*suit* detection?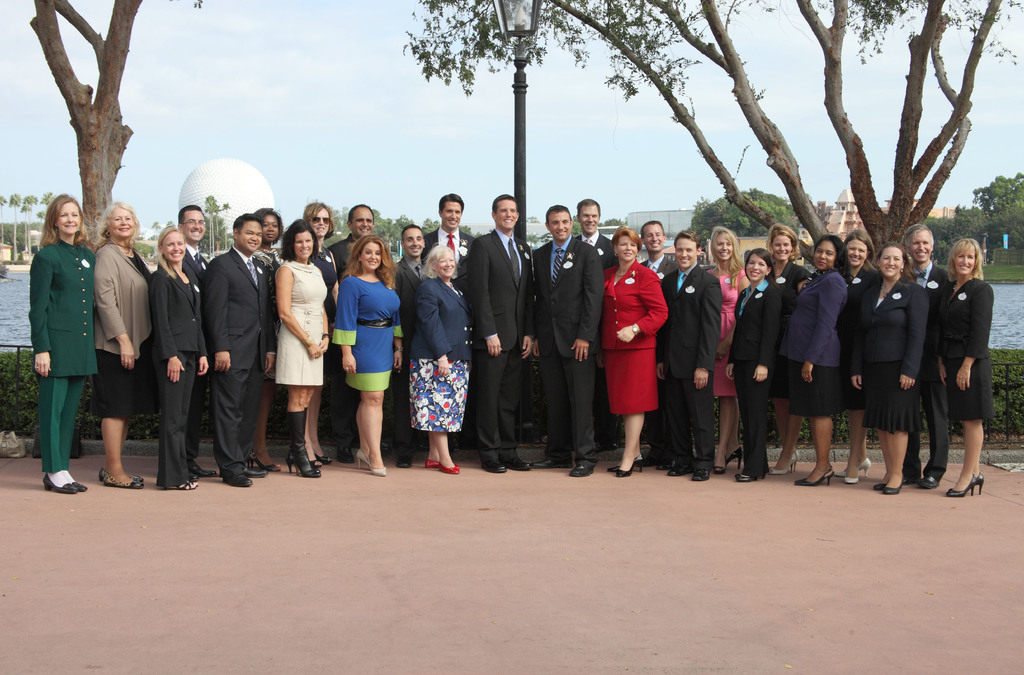
bbox=[849, 270, 929, 381]
